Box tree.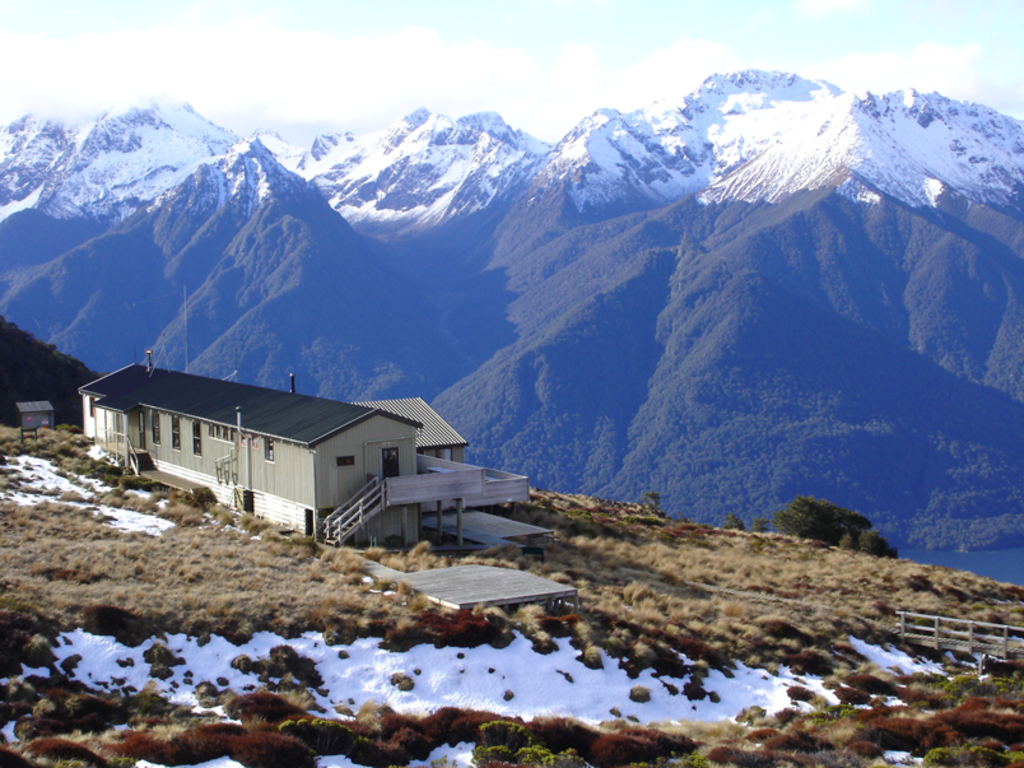
(777, 488, 899, 554).
